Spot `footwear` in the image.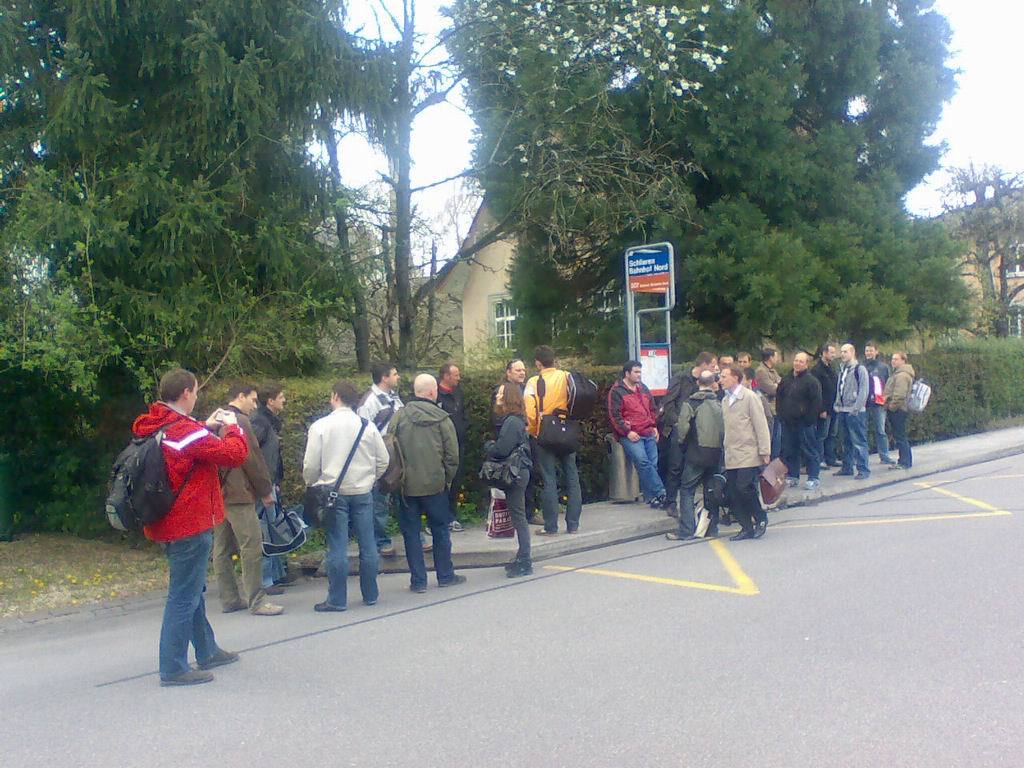
`footwear` found at BBox(804, 478, 819, 492).
